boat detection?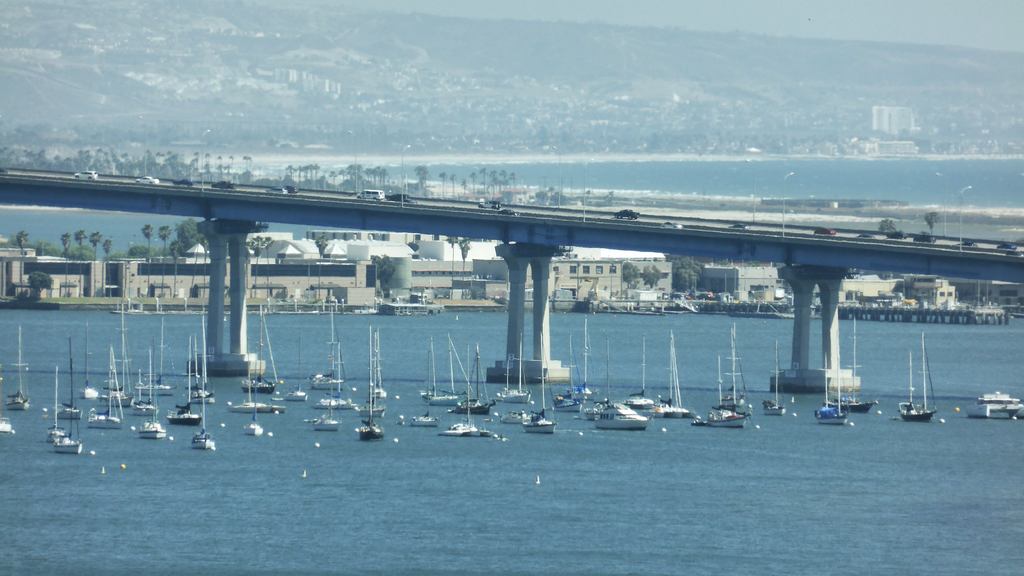
bbox=(193, 341, 214, 404)
